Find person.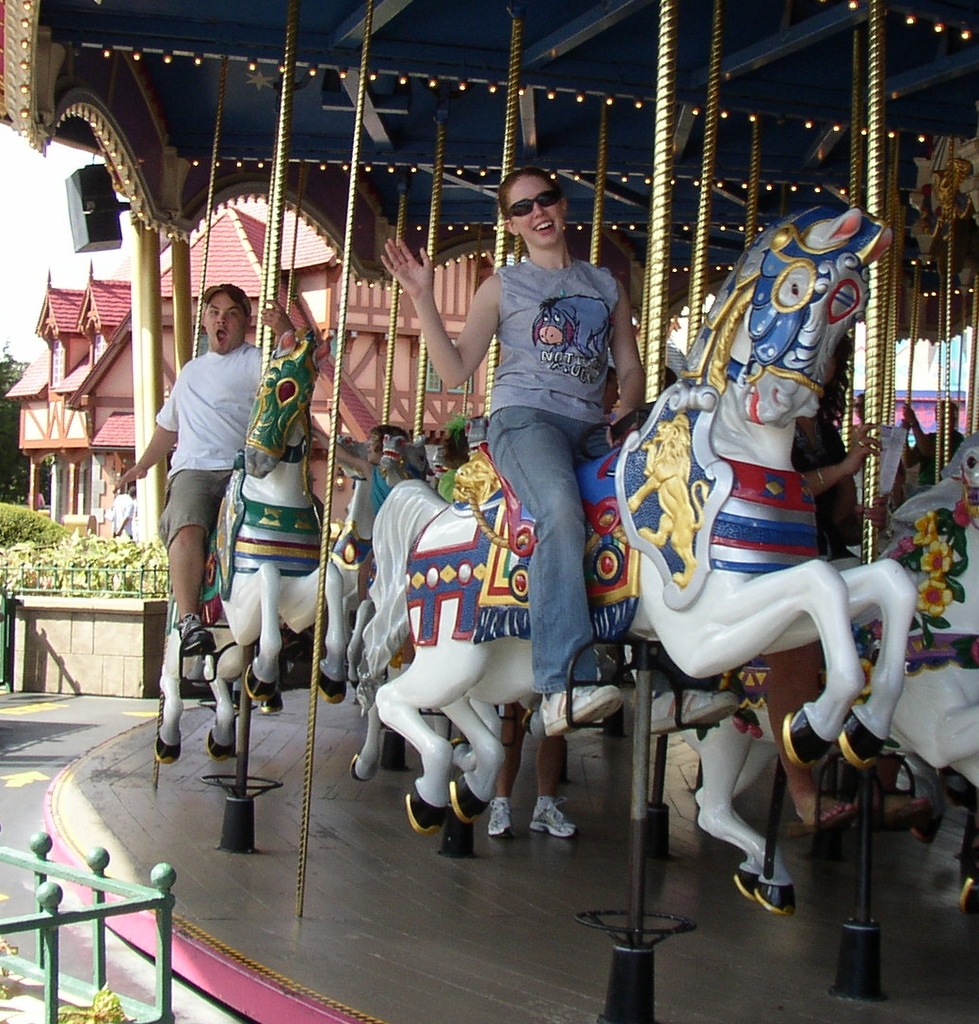
pyautogui.locateOnScreen(117, 280, 298, 680).
